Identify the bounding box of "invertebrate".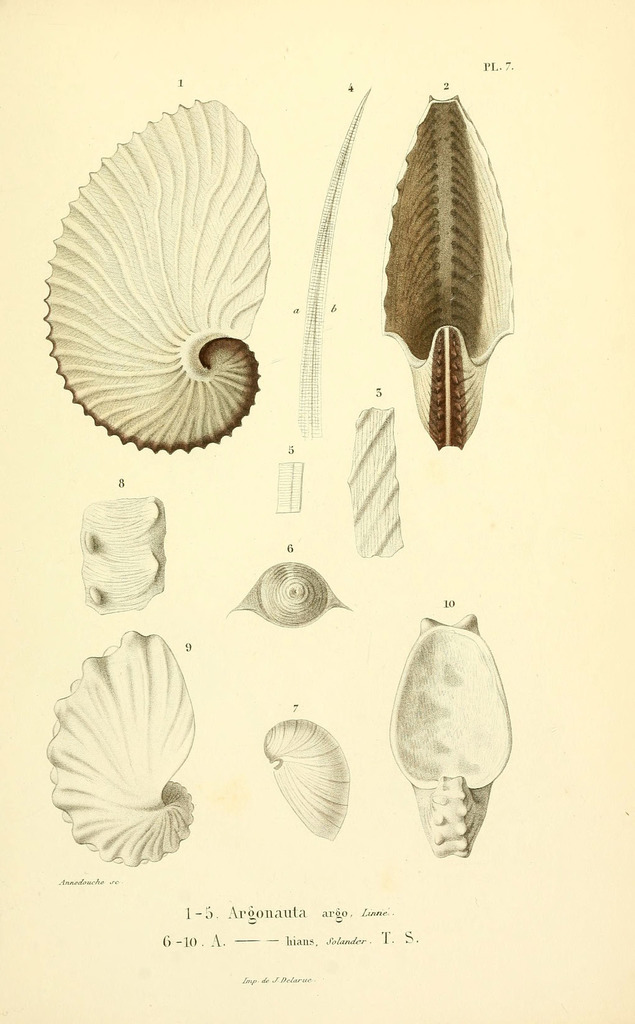
region(79, 493, 165, 619).
